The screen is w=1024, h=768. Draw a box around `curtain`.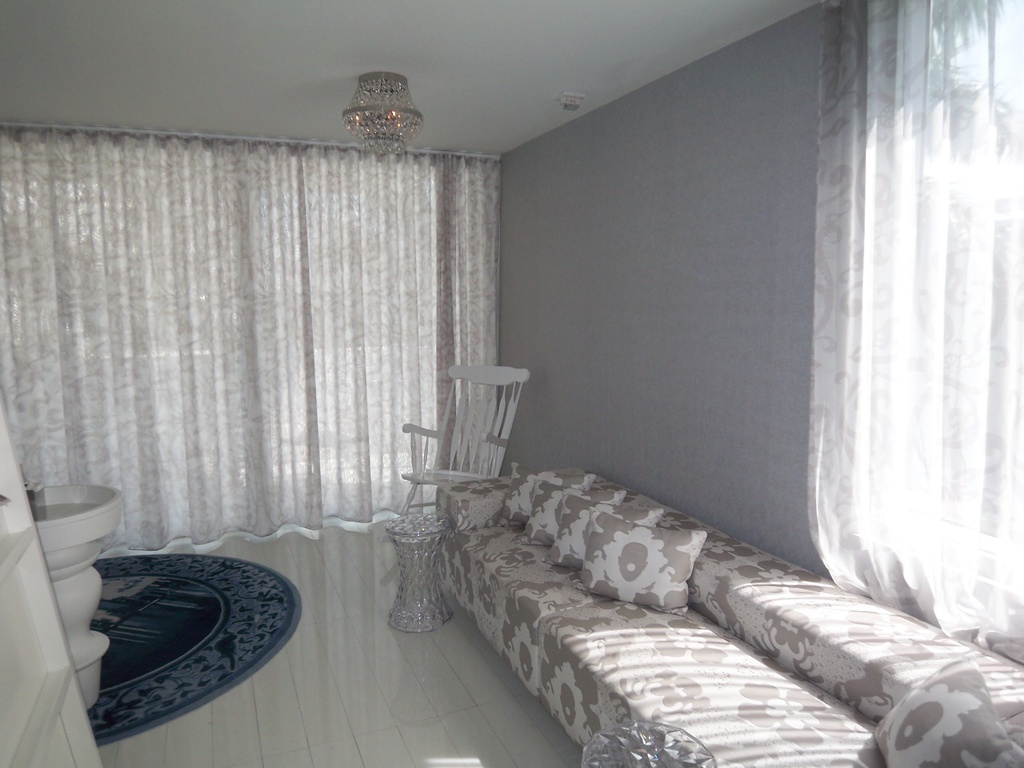
794 10 1016 711.
